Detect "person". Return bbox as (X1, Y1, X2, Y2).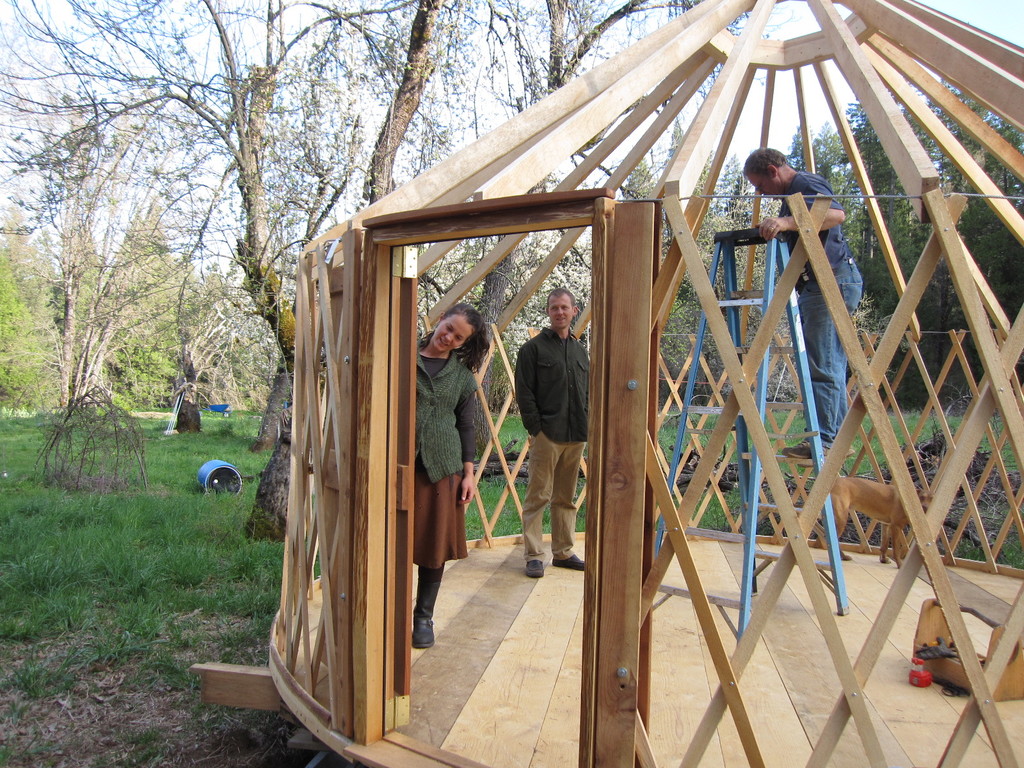
(511, 286, 588, 573).
